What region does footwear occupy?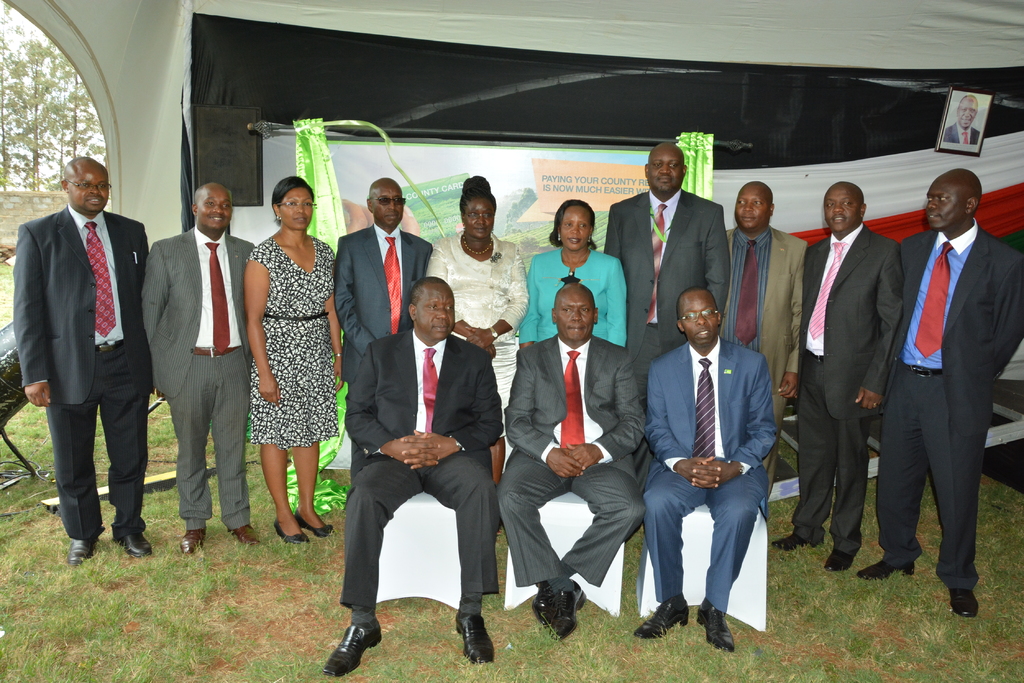
l=769, t=527, r=815, b=552.
